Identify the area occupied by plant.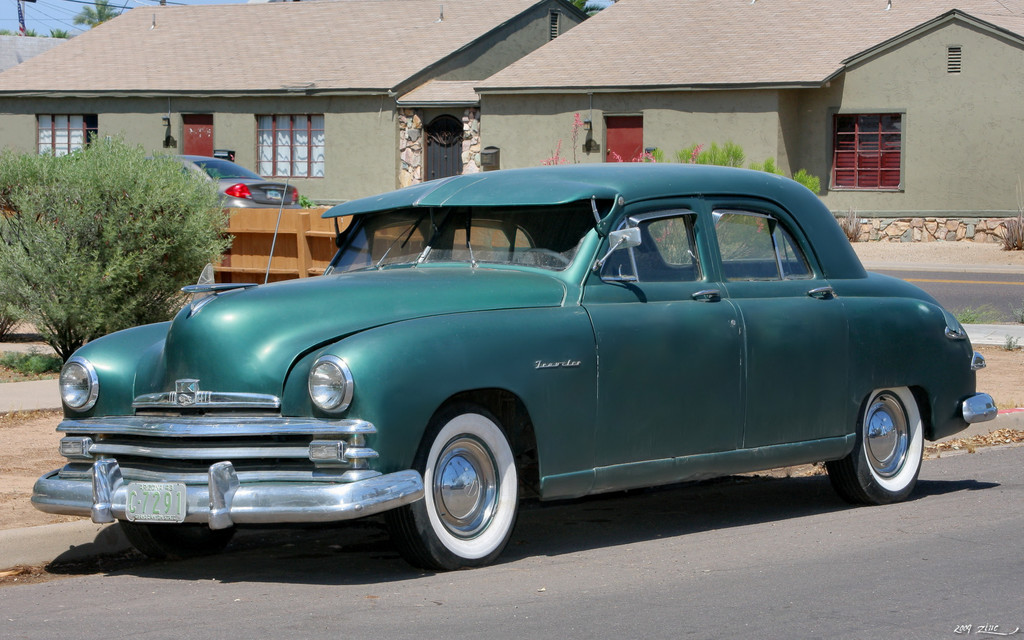
Area: 967,444,976,456.
